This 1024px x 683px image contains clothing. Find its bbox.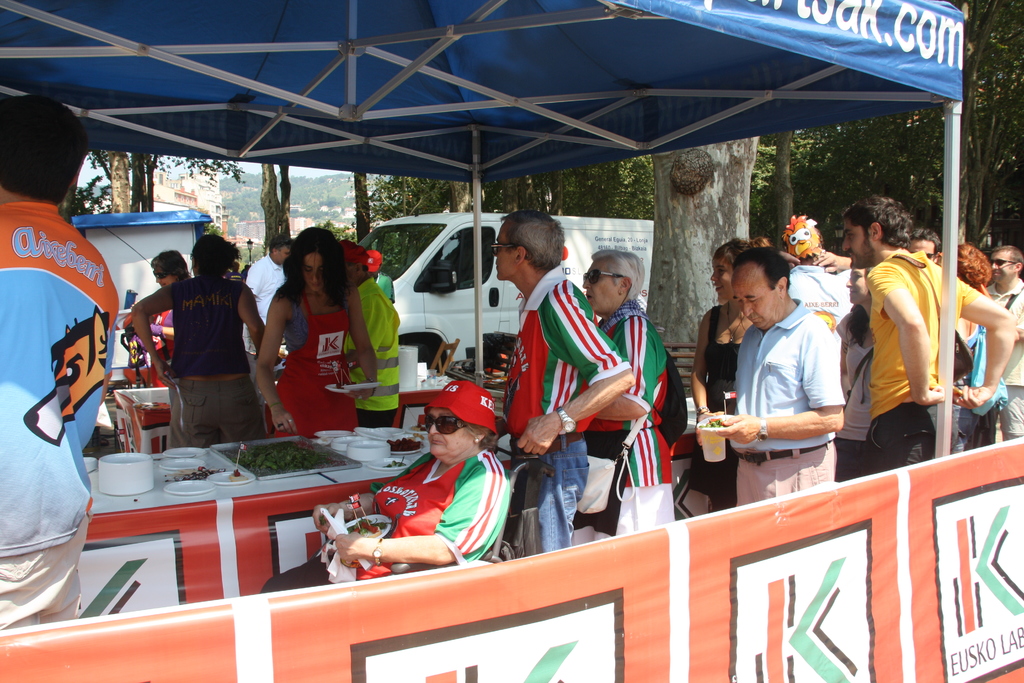
x1=503 y1=264 x2=632 y2=552.
